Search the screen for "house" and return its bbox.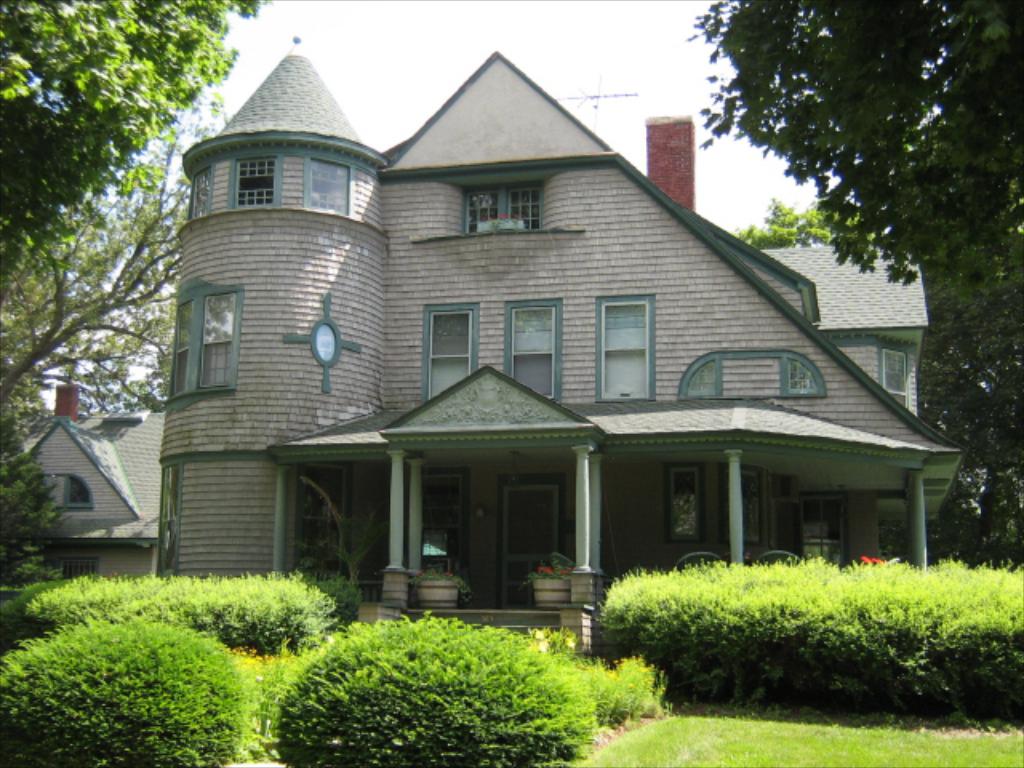
Found: 3:386:170:568.
